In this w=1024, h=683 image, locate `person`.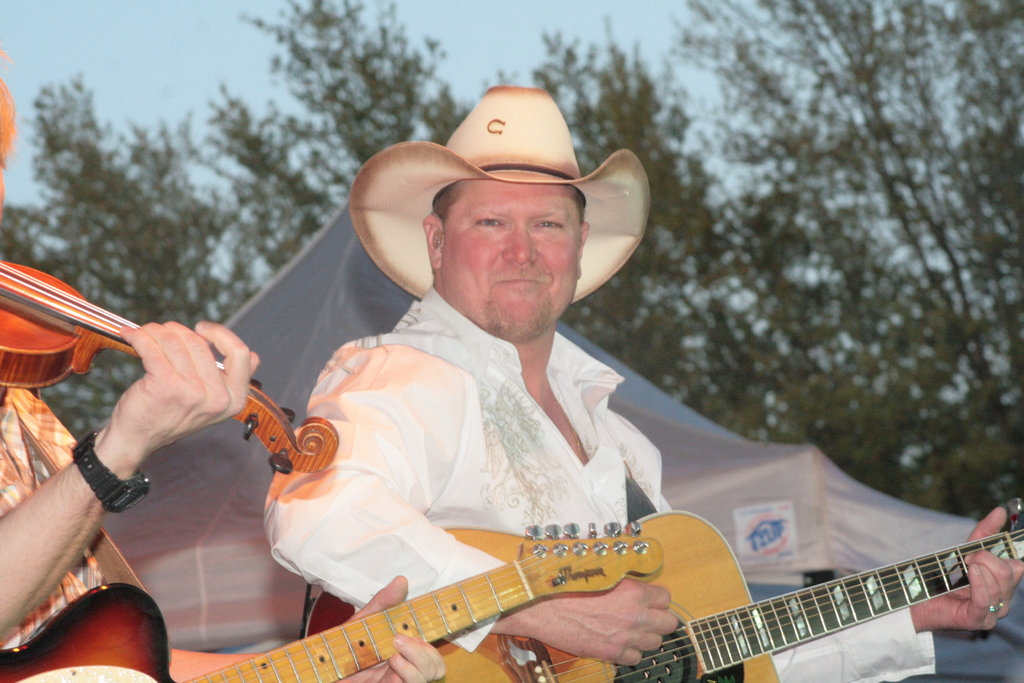
Bounding box: pyautogui.locateOnScreen(0, 384, 445, 682).
